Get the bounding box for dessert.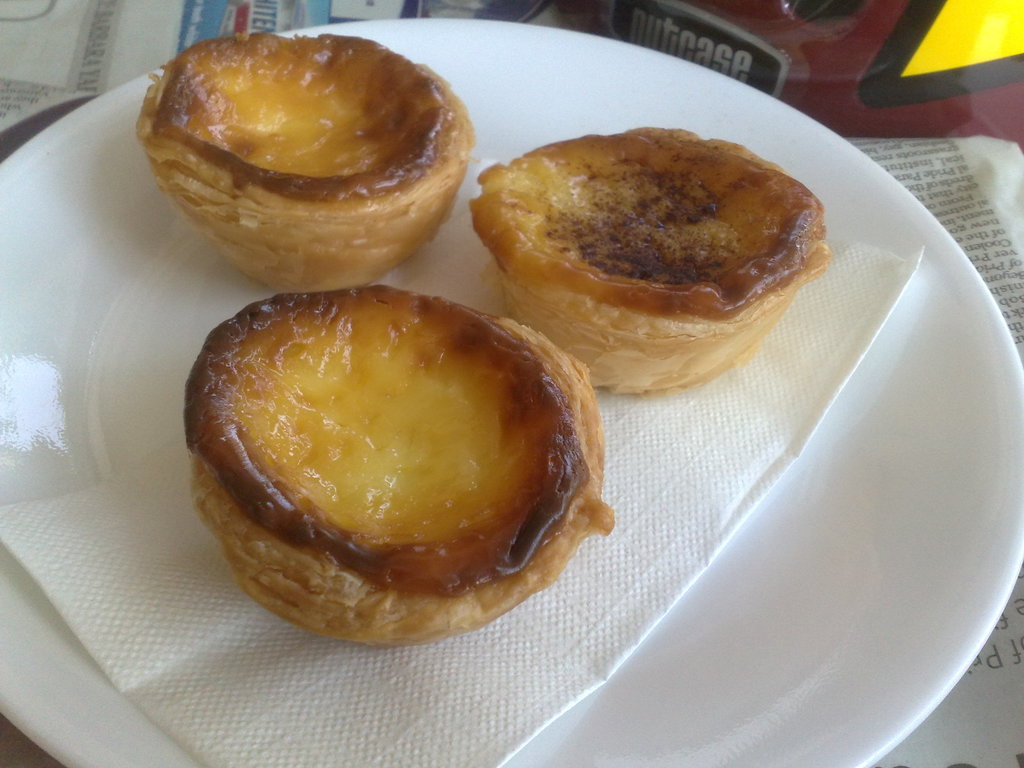
[467, 124, 826, 387].
